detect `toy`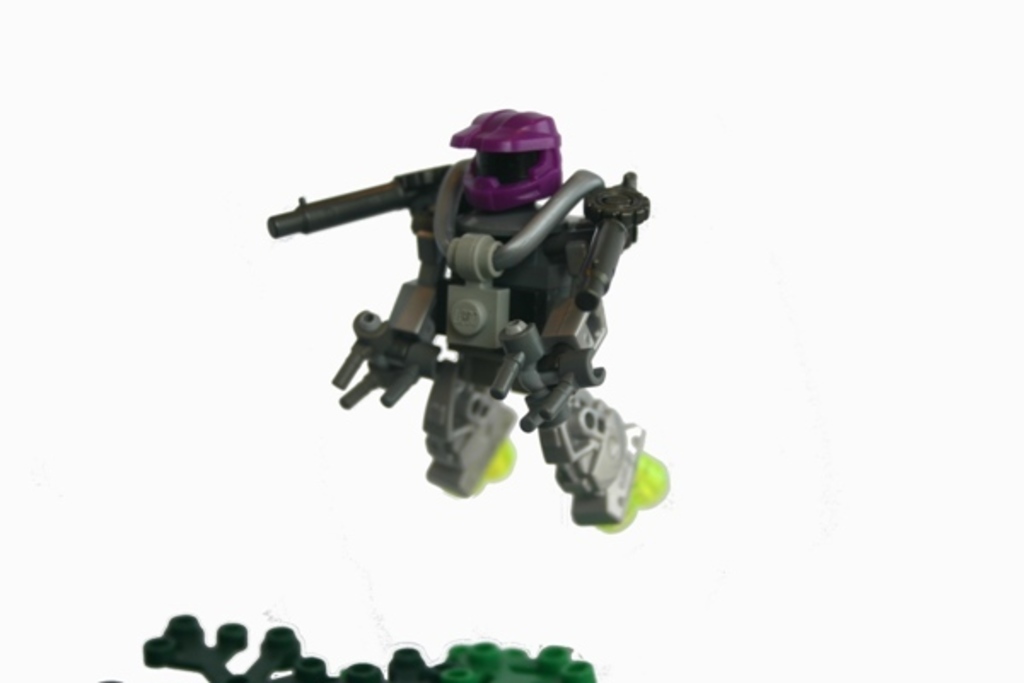
(270, 109, 666, 528)
